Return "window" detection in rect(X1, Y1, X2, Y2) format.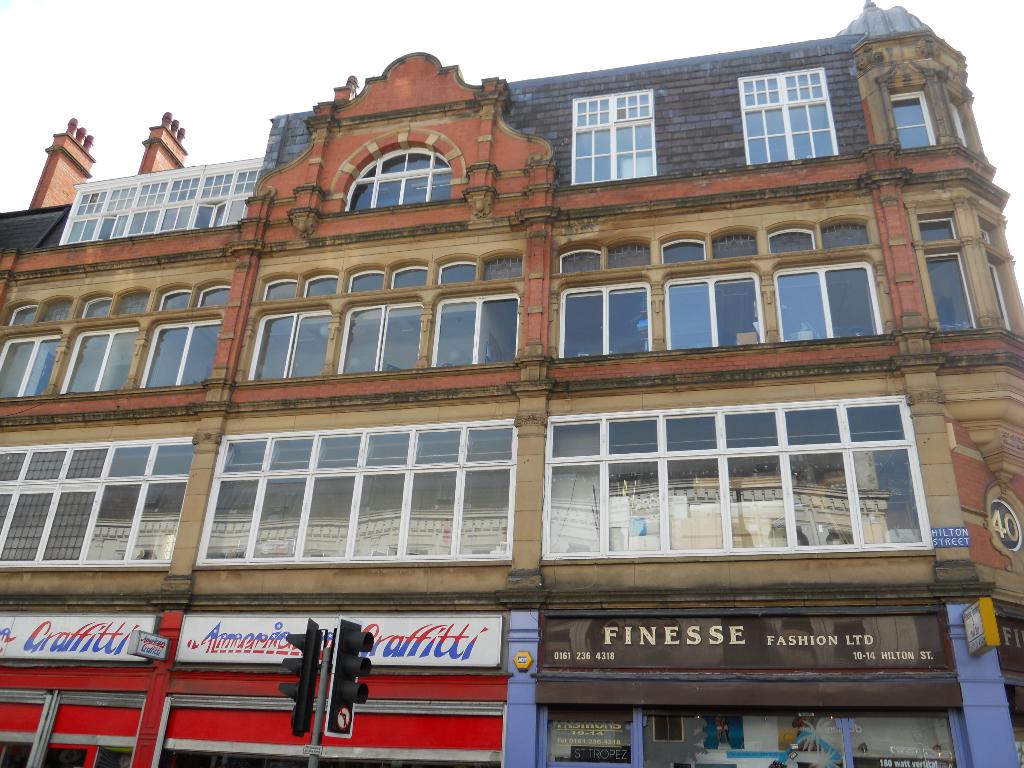
rect(714, 233, 754, 259).
